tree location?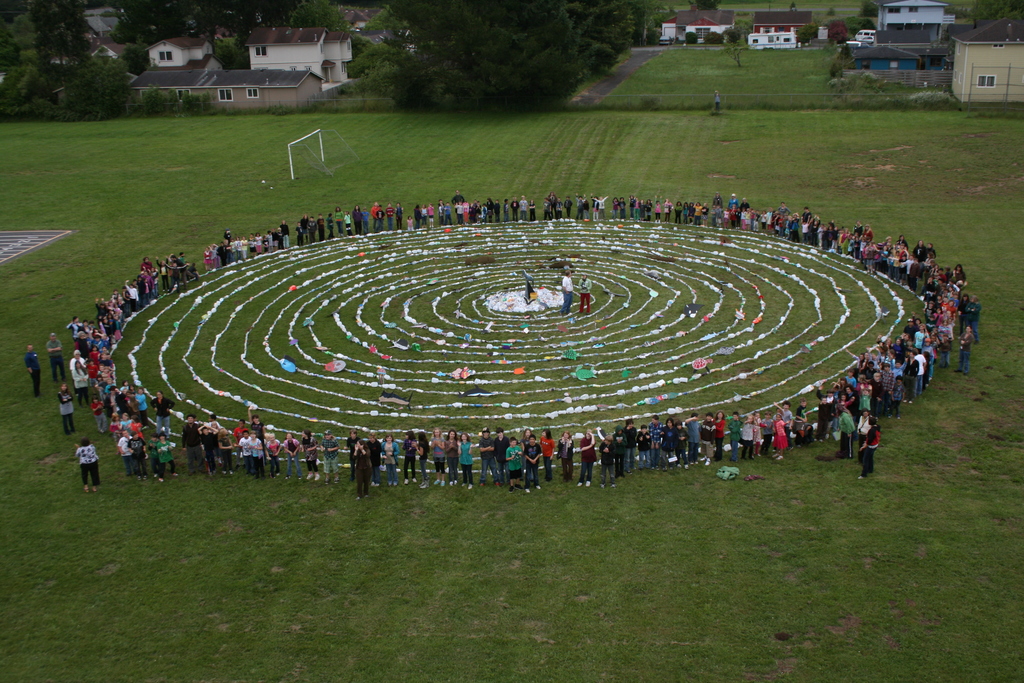
<box>943,6,970,19</box>
